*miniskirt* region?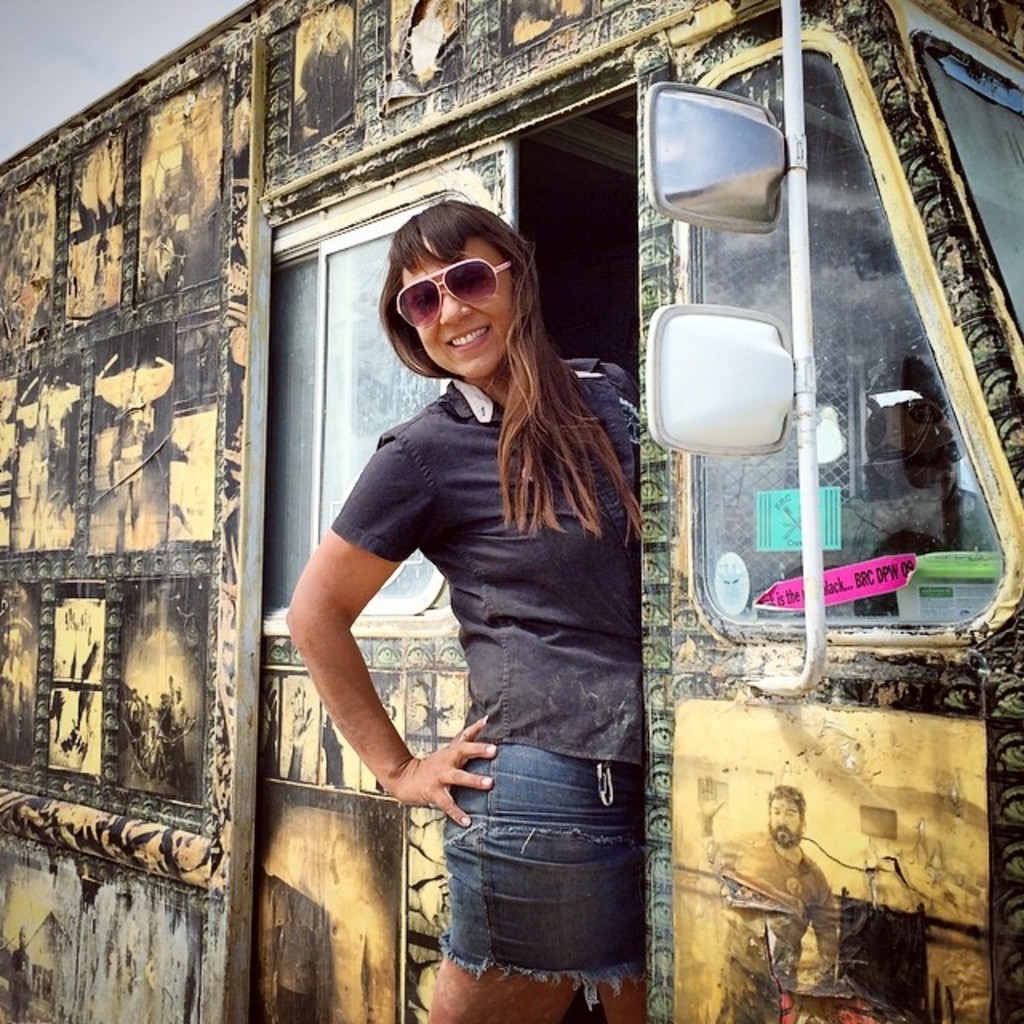
[x1=437, y1=744, x2=648, y2=1006]
